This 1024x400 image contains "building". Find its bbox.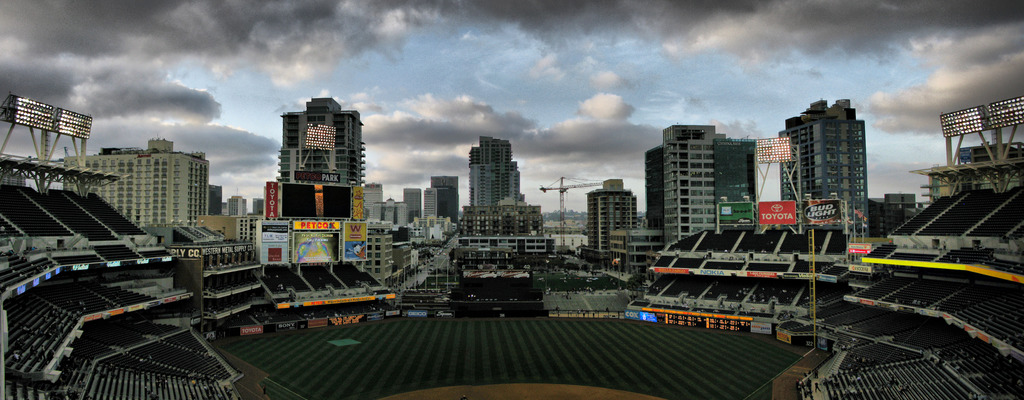
box(276, 95, 458, 287).
